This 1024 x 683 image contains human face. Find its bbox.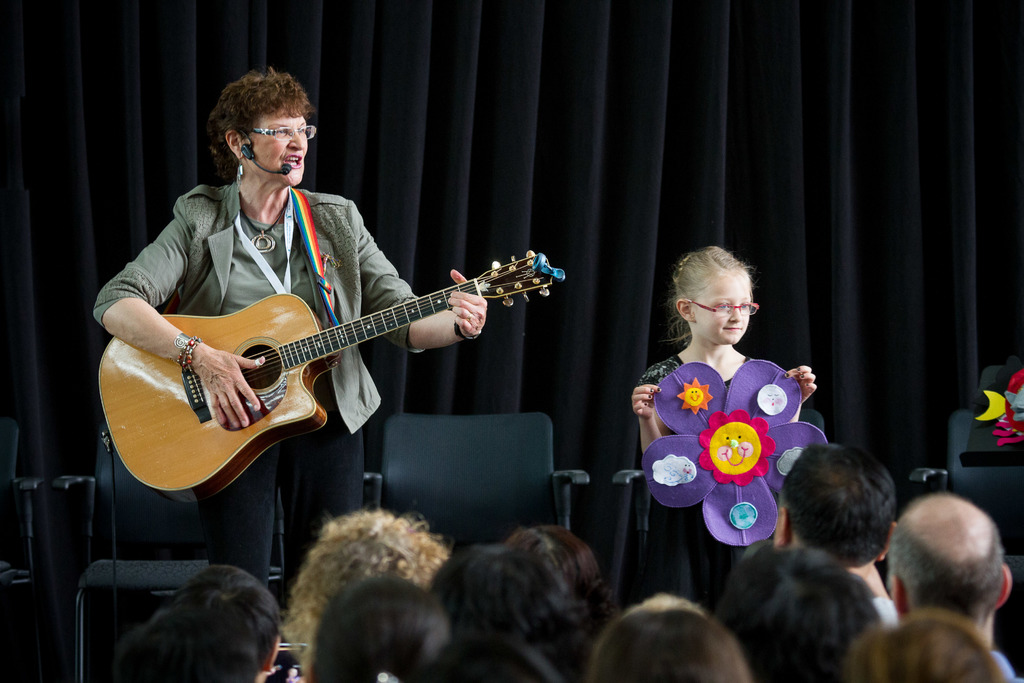
(x1=252, y1=110, x2=311, y2=181).
